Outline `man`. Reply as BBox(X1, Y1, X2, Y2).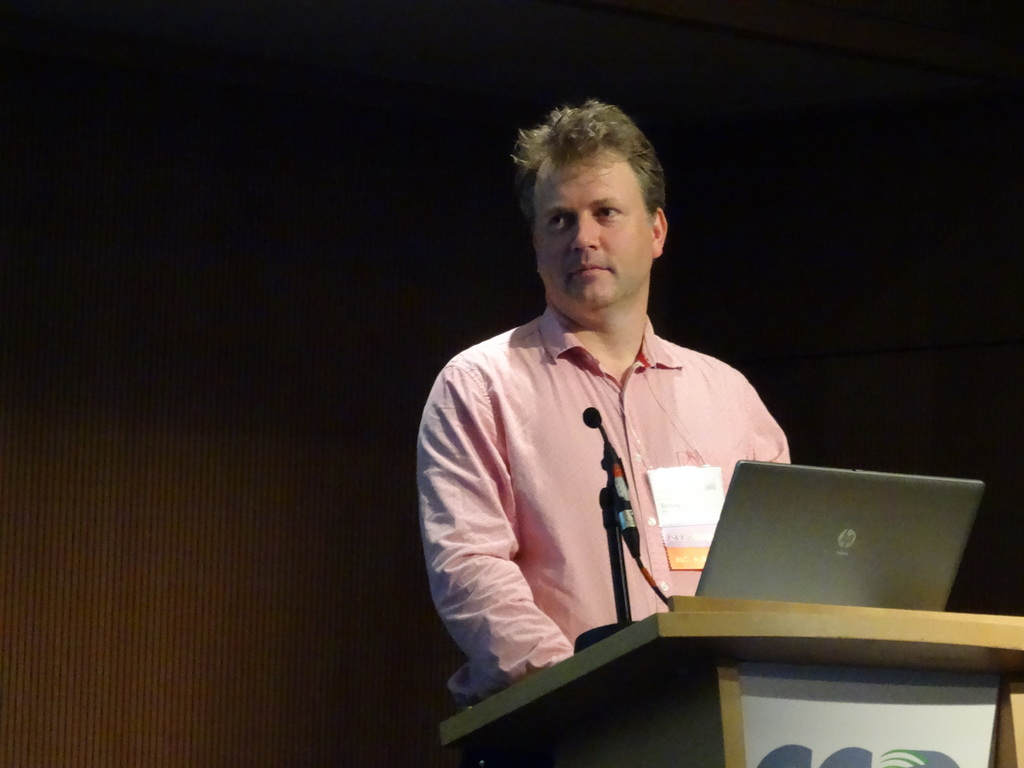
BBox(419, 117, 817, 738).
